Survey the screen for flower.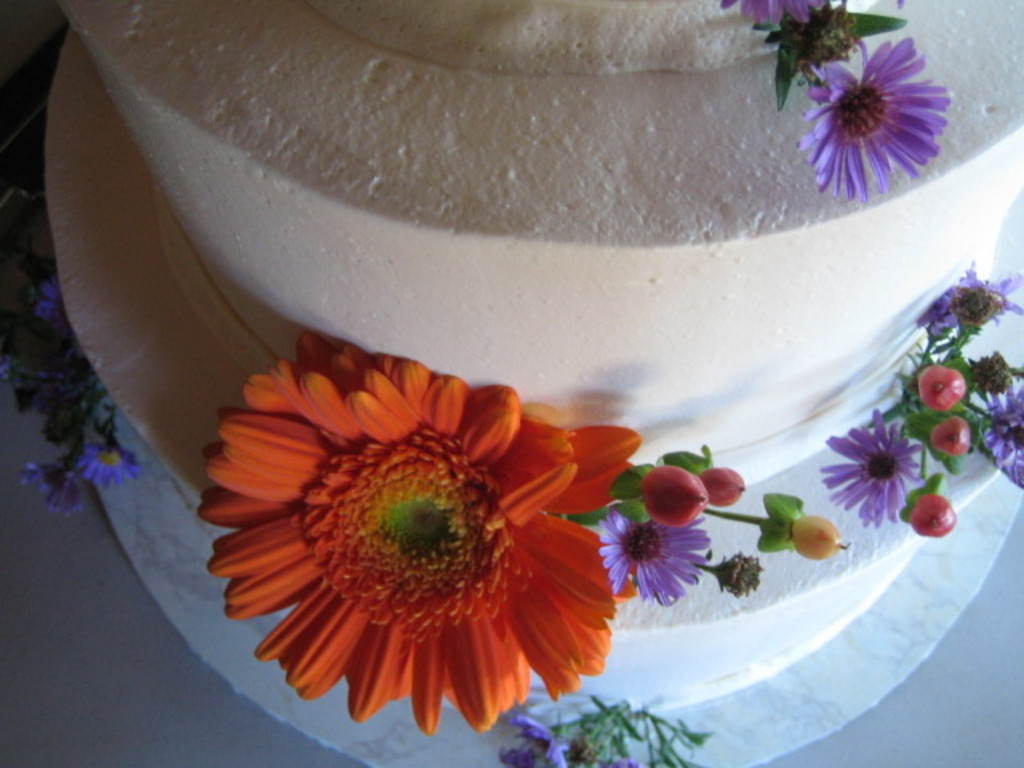
Survey found: {"left": 42, "top": 274, "right": 69, "bottom": 347}.
